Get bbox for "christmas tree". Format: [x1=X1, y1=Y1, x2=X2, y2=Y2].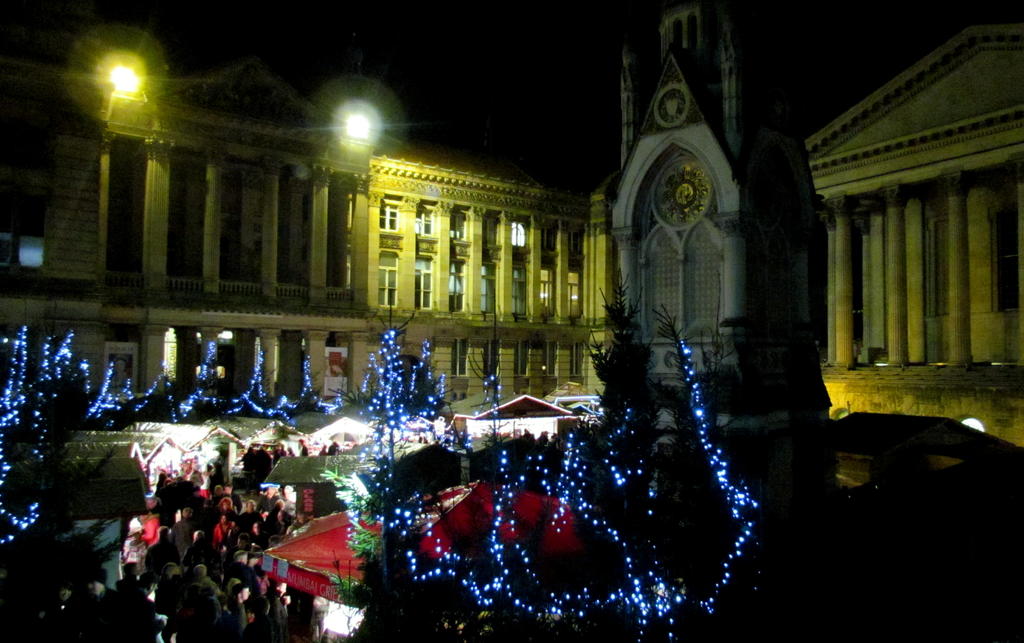
[x1=0, y1=322, x2=79, y2=555].
